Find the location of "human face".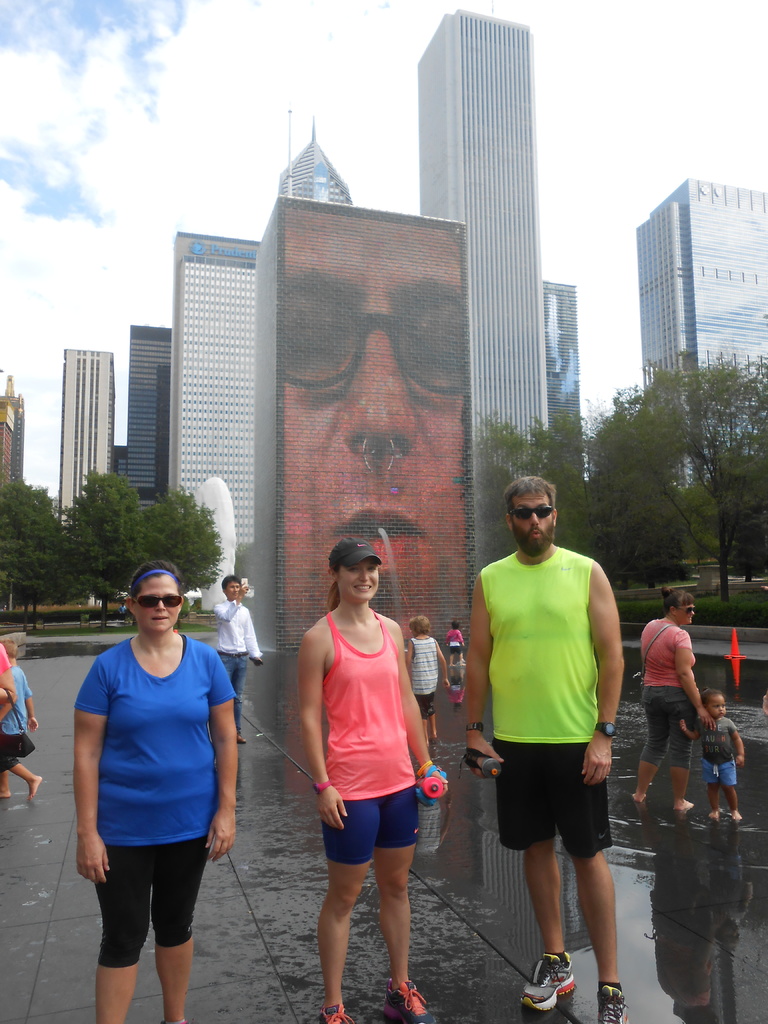
Location: [left=512, top=496, right=556, bottom=550].
